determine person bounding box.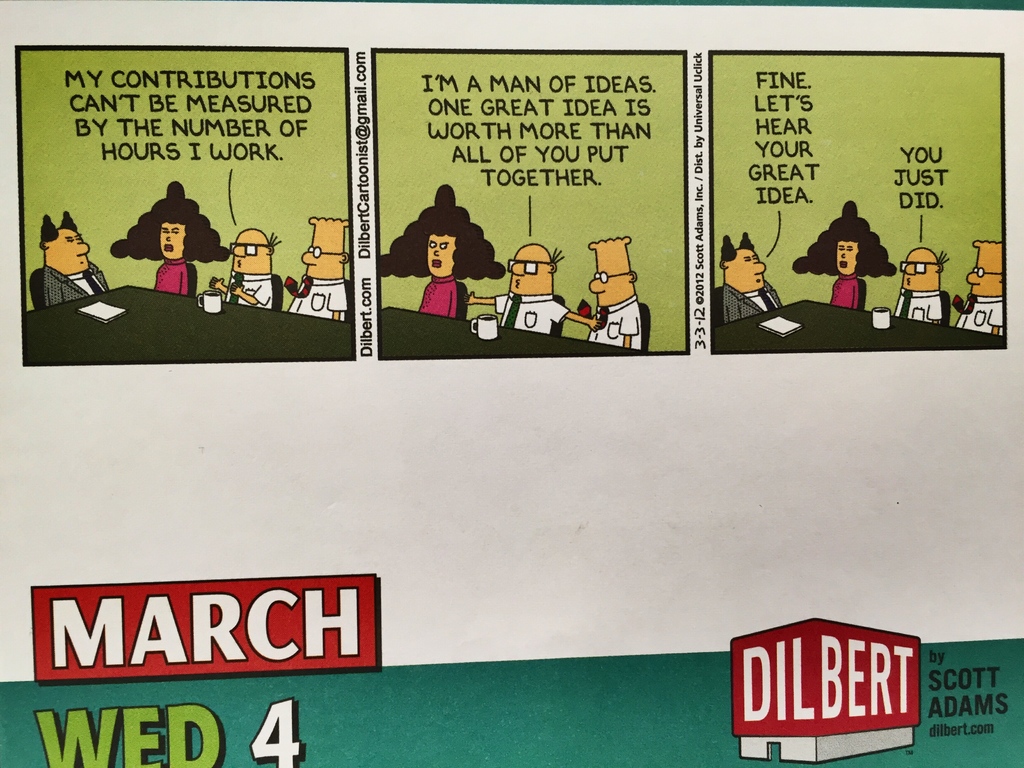
Determined: 575 229 643 353.
